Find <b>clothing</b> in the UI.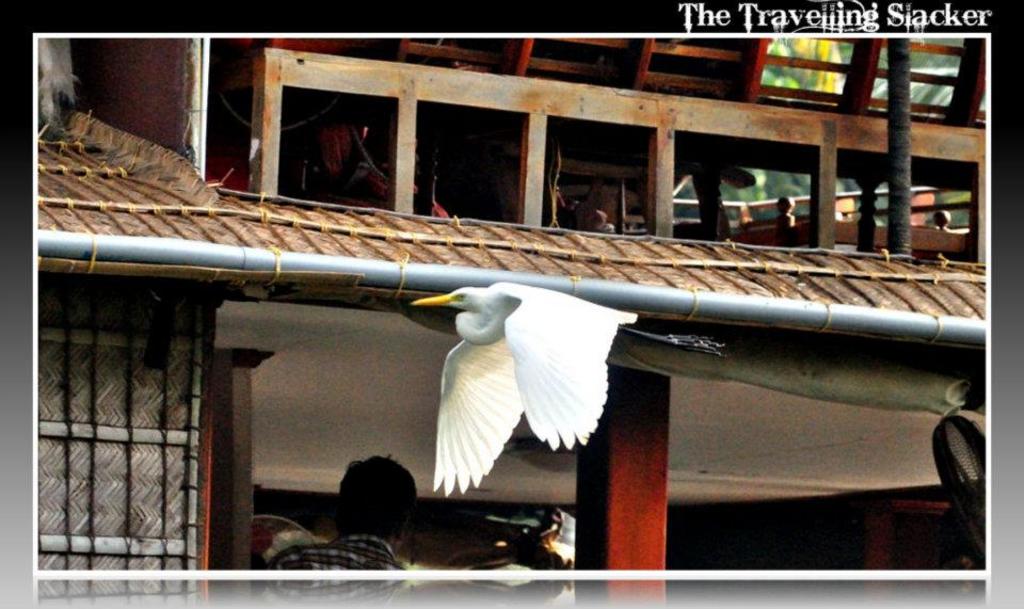
UI element at left=254, top=536, right=412, bottom=607.
